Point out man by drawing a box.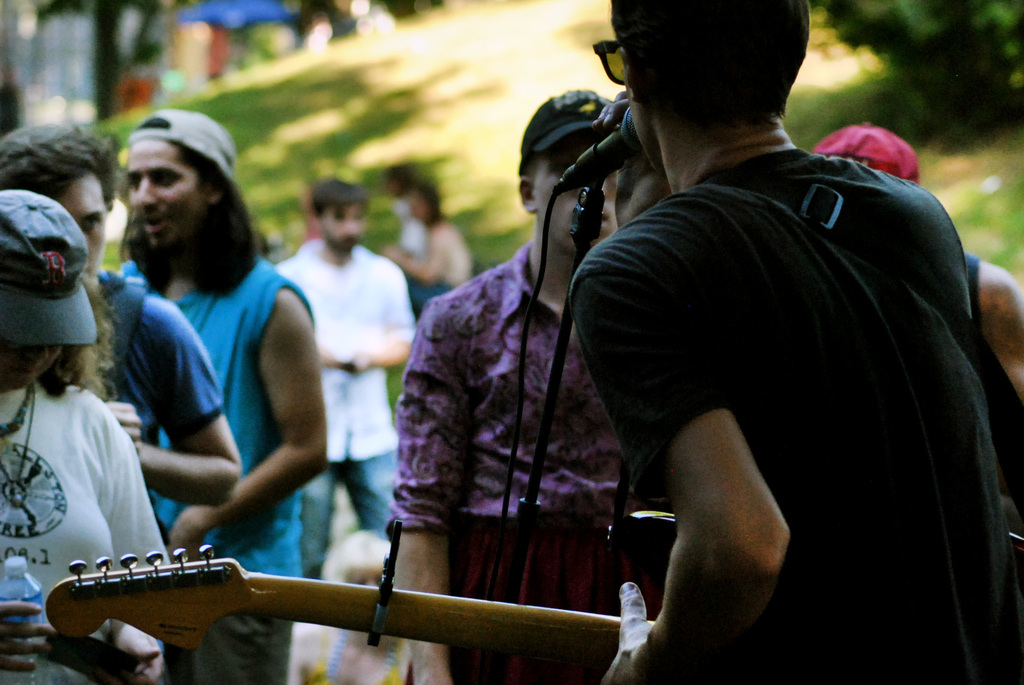
(x1=389, y1=91, x2=675, y2=684).
